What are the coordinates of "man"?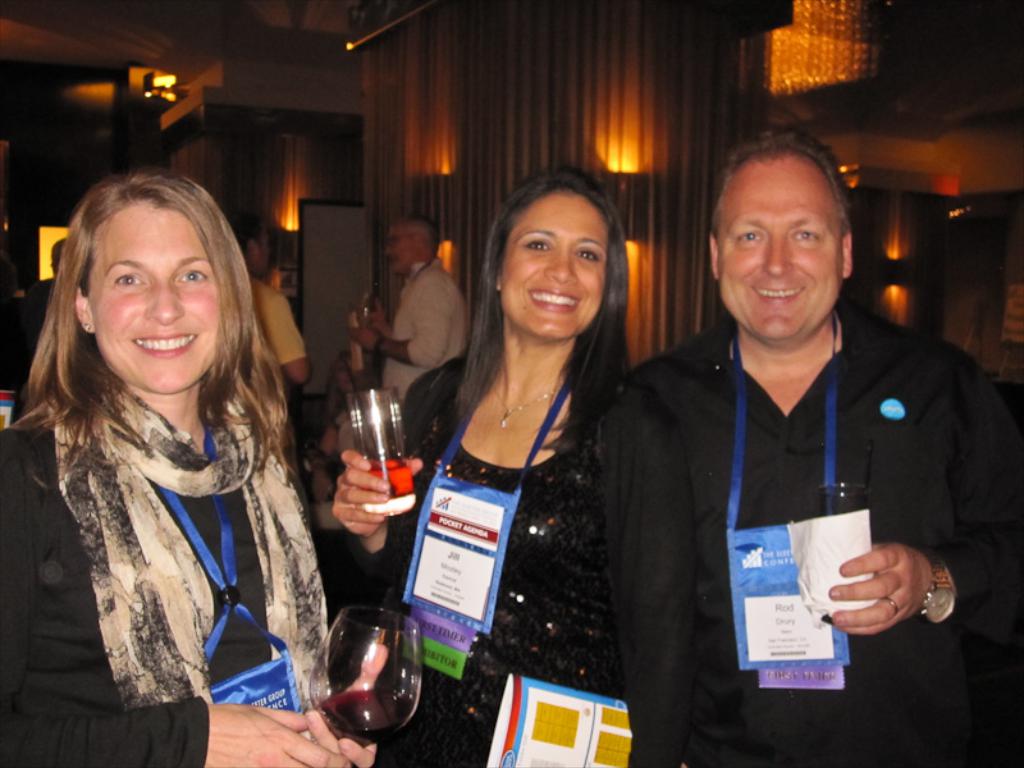
bbox=[355, 209, 467, 412].
